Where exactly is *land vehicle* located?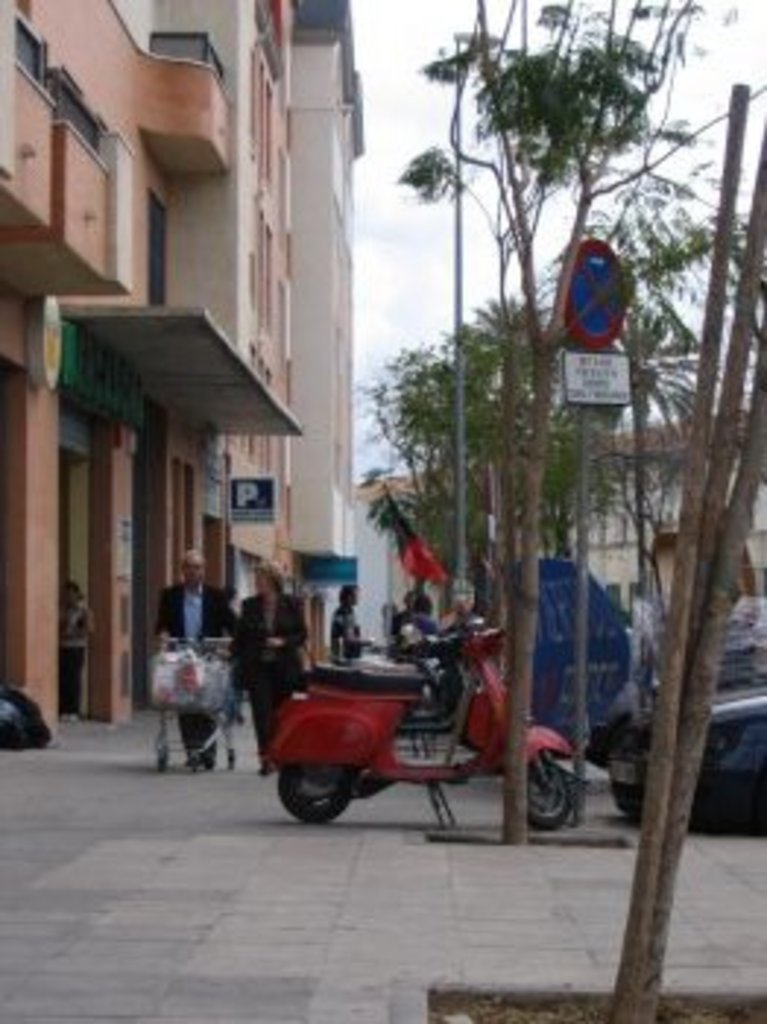
Its bounding box is (x1=606, y1=688, x2=764, y2=822).
